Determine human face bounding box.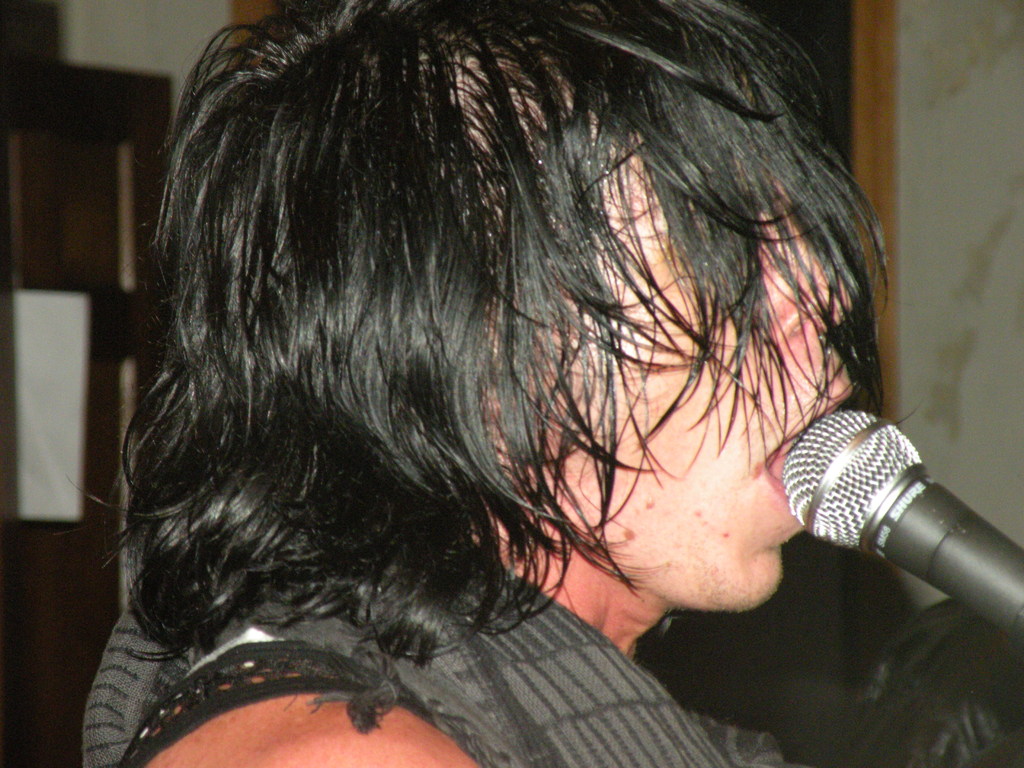
Determined: pyautogui.locateOnScreen(481, 176, 865, 638).
